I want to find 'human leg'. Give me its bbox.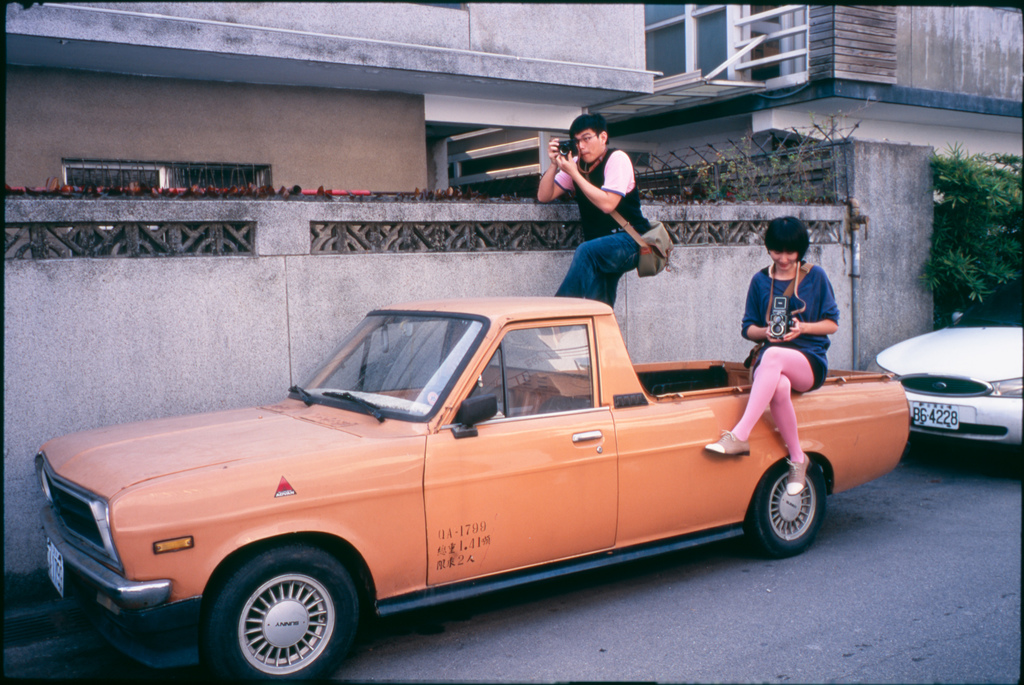
bbox(560, 235, 634, 307).
